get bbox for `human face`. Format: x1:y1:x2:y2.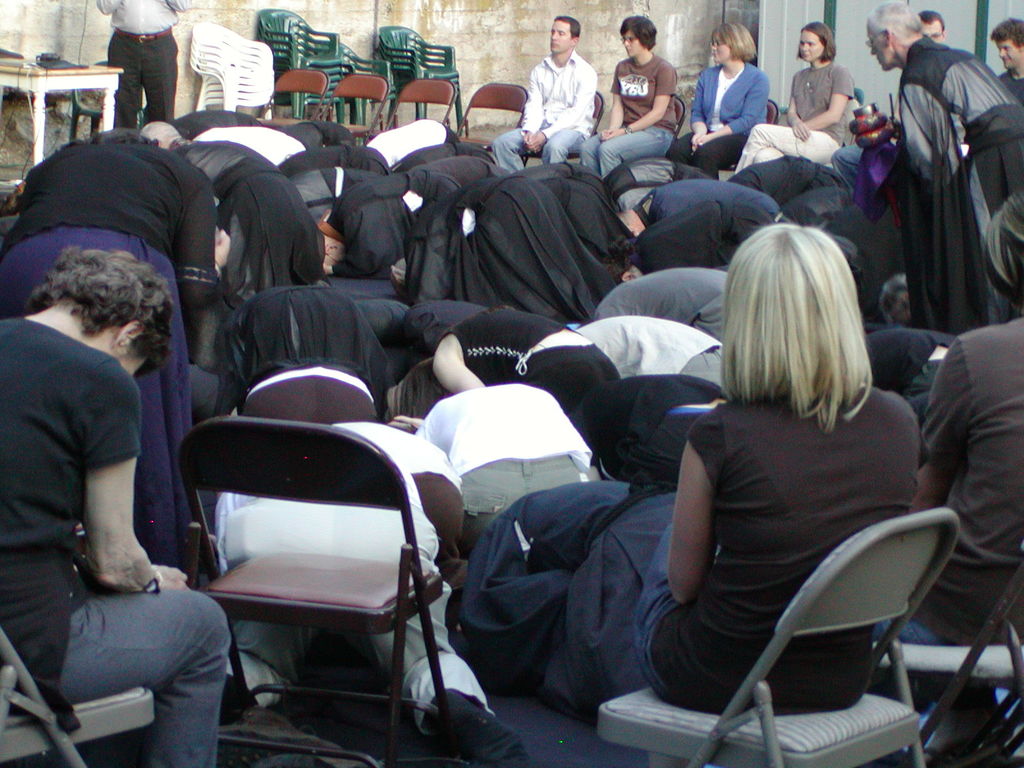
863:28:895:68.
